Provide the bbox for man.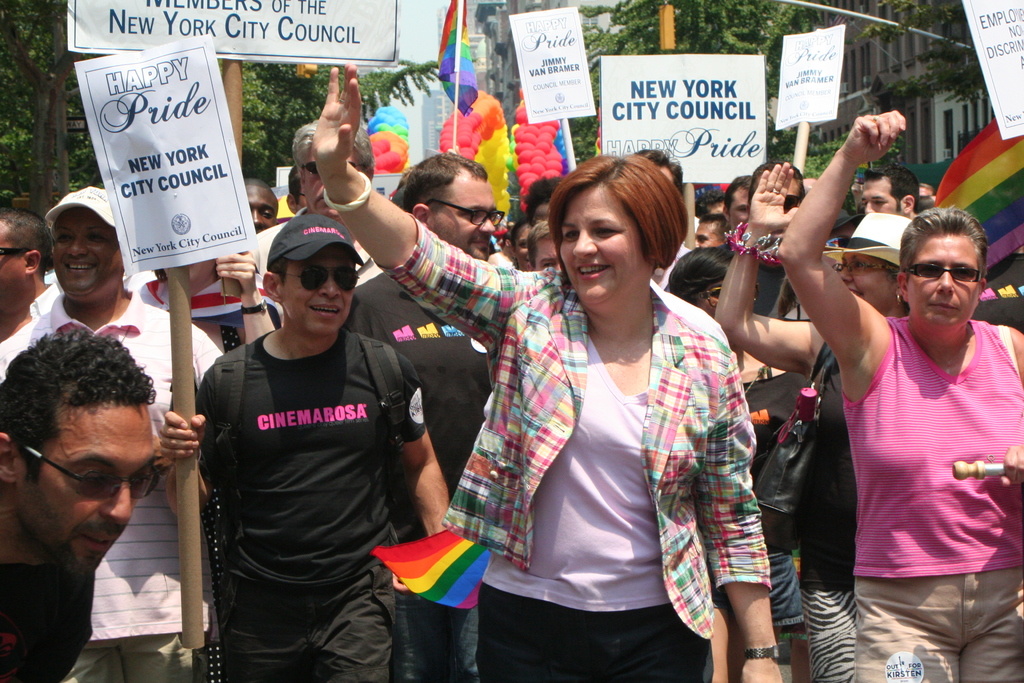
<bbox>163, 214, 456, 682</bbox>.
